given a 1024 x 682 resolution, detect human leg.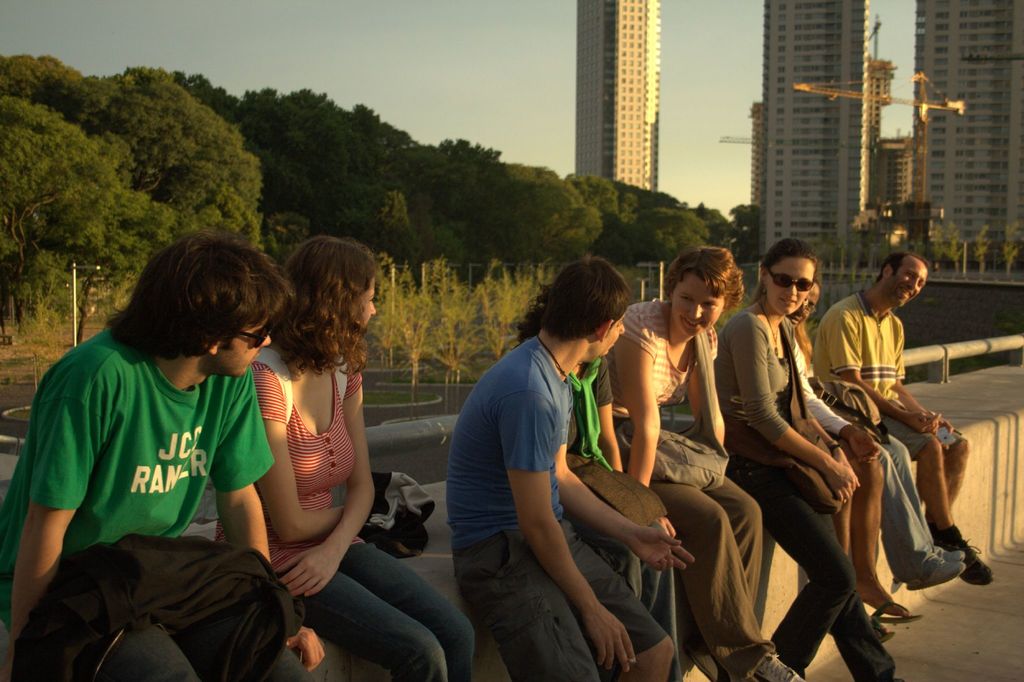
712 472 766 638.
